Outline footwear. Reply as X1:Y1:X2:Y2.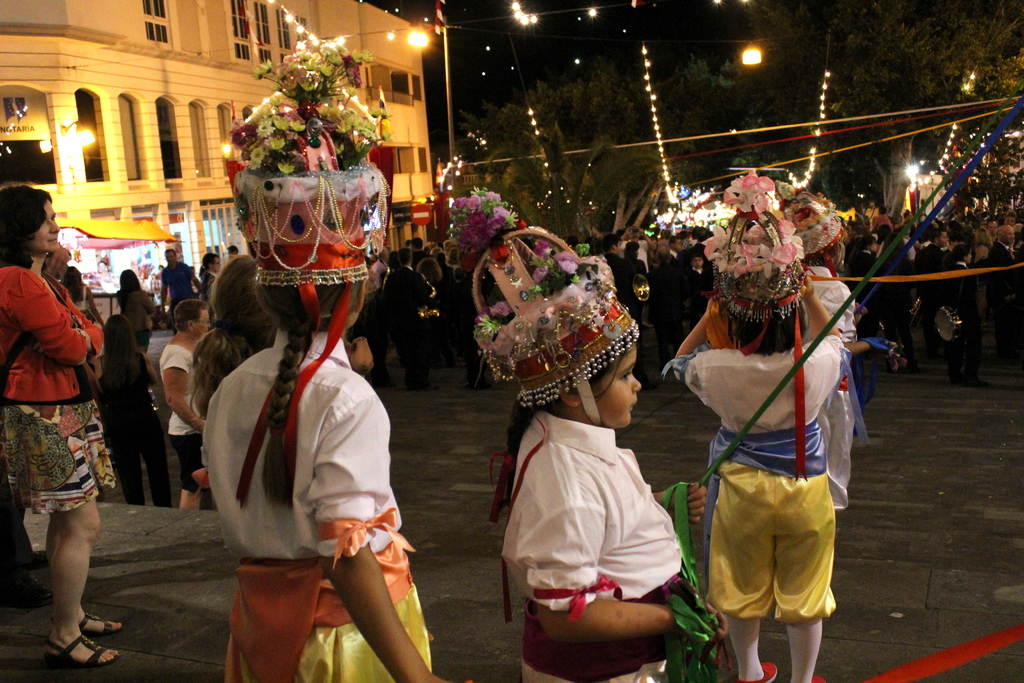
63:603:128:638.
